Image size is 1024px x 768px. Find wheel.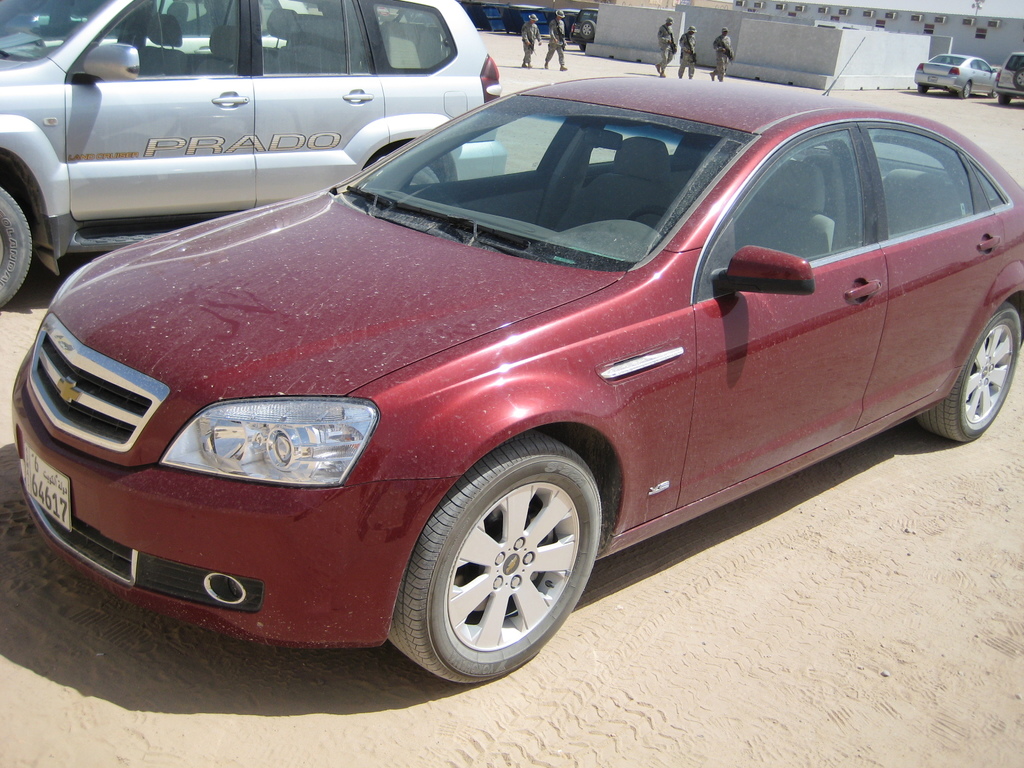
{"x1": 1013, "y1": 68, "x2": 1023, "y2": 87}.
